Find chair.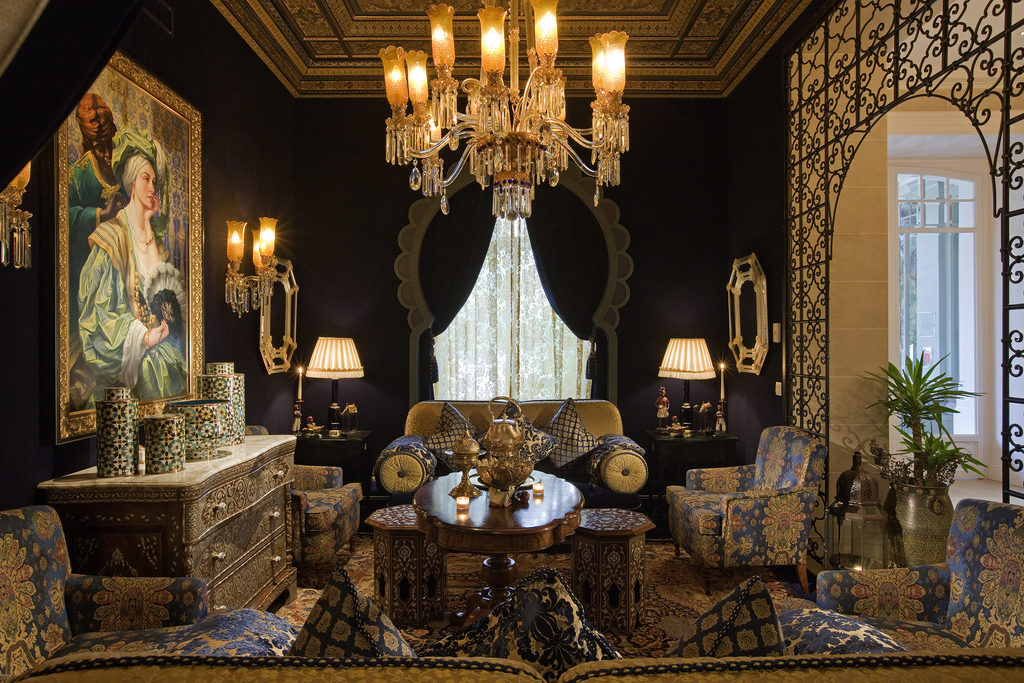
box=[243, 424, 364, 580].
